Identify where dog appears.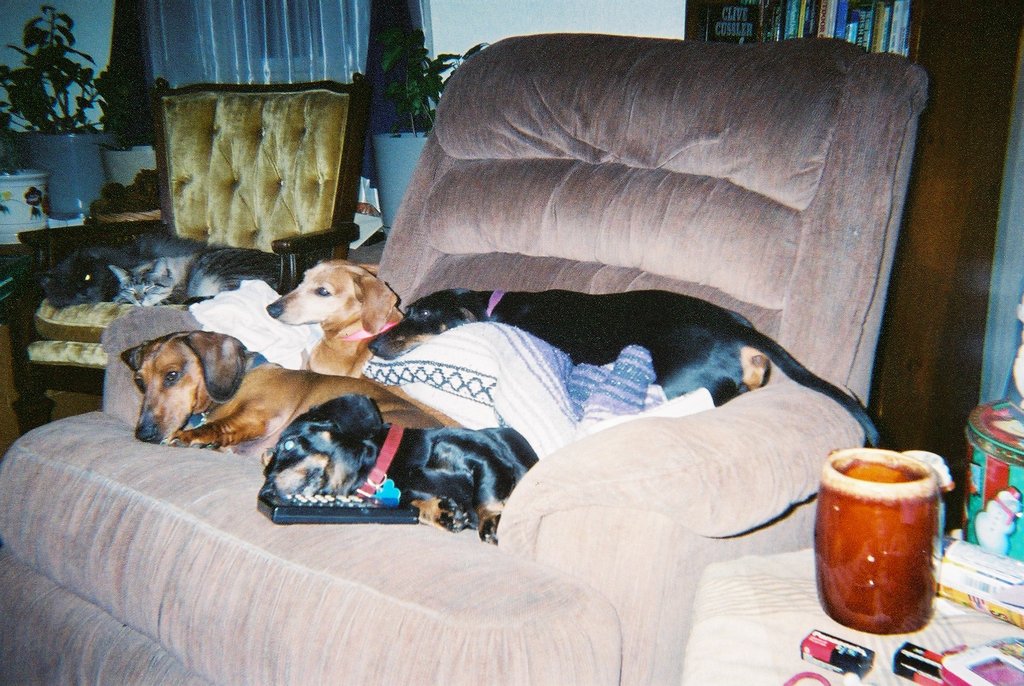
Appears at rect(122, 330, 449, 453).
